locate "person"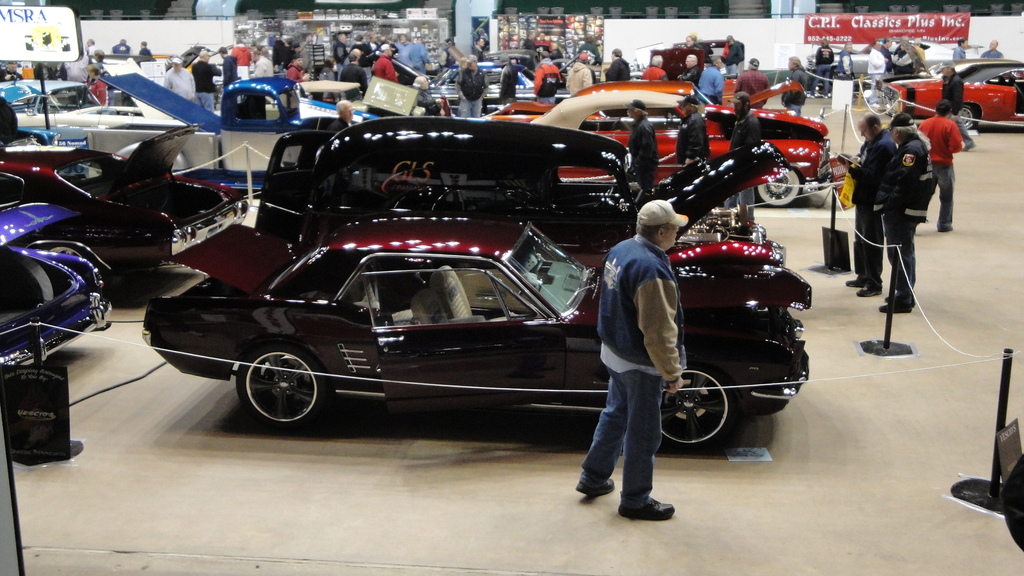
box=[397, 36, 435, 68]
